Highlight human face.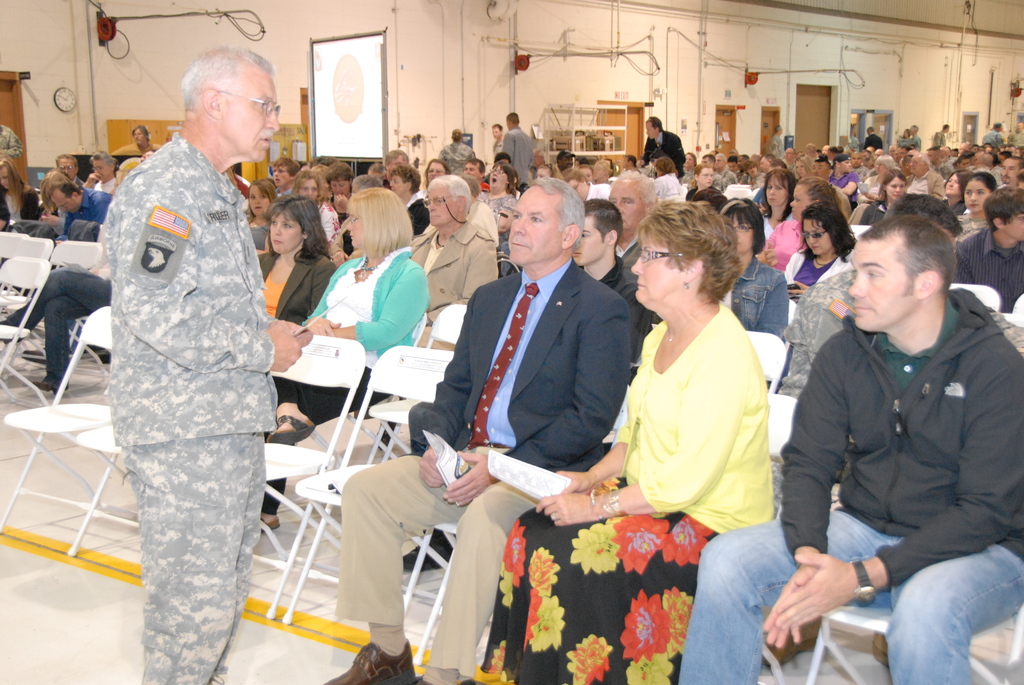
Highlighted region: 609,176,643,232.
